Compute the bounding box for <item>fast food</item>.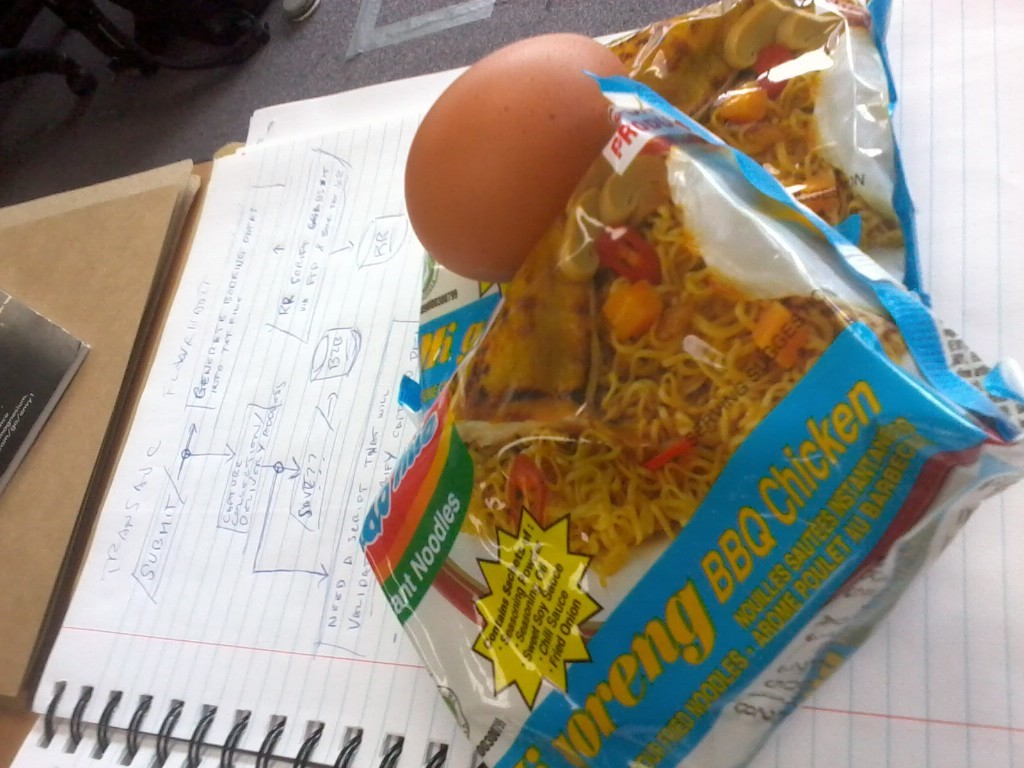
bbox=[609, 0, 910, 248].
